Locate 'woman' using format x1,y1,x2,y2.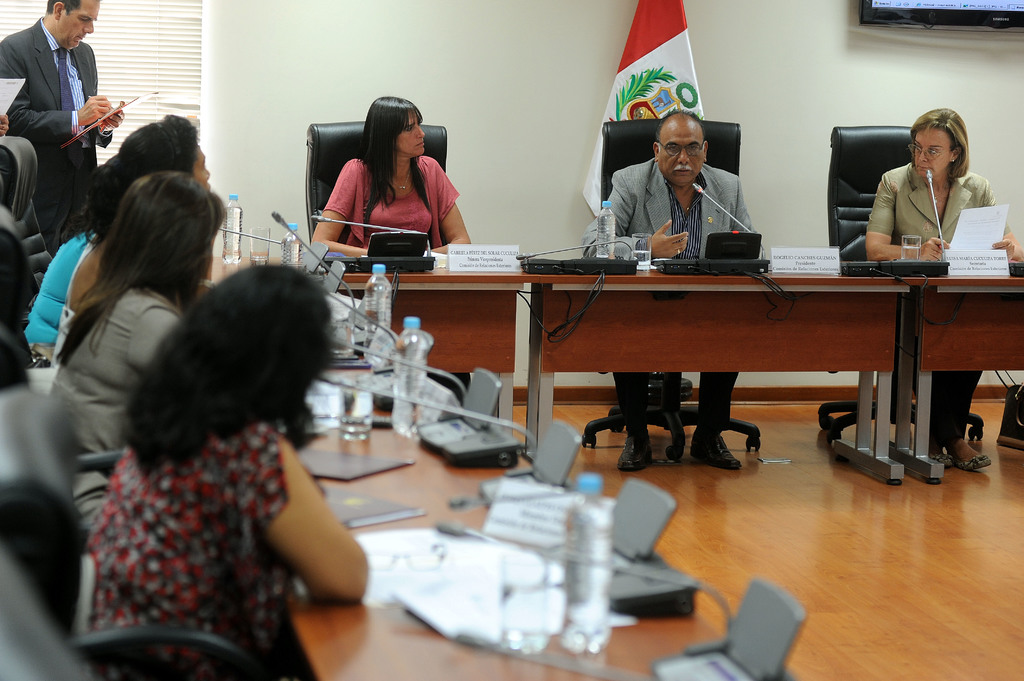
865,105,1023,471.
